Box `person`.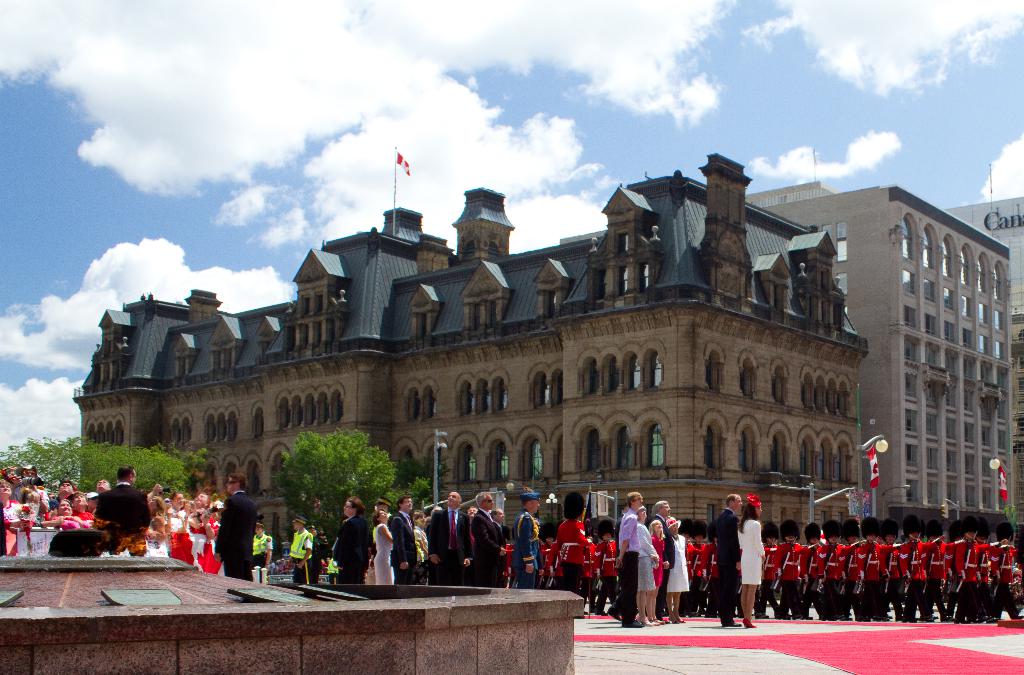
Rect(554, 491, 595, 616).
